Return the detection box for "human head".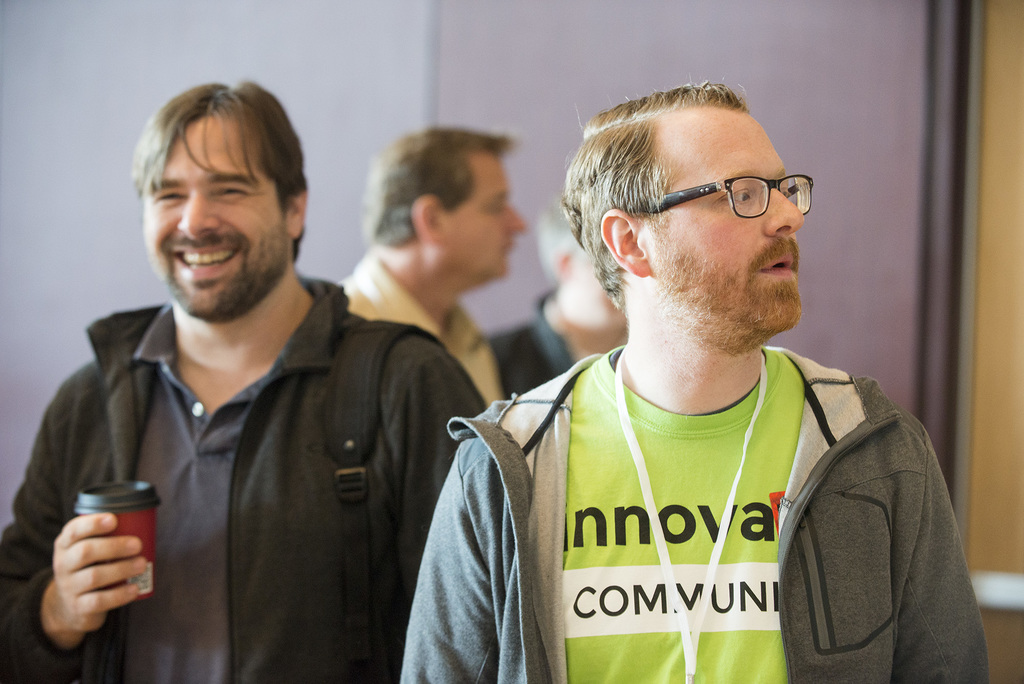
127 79 307 326.
